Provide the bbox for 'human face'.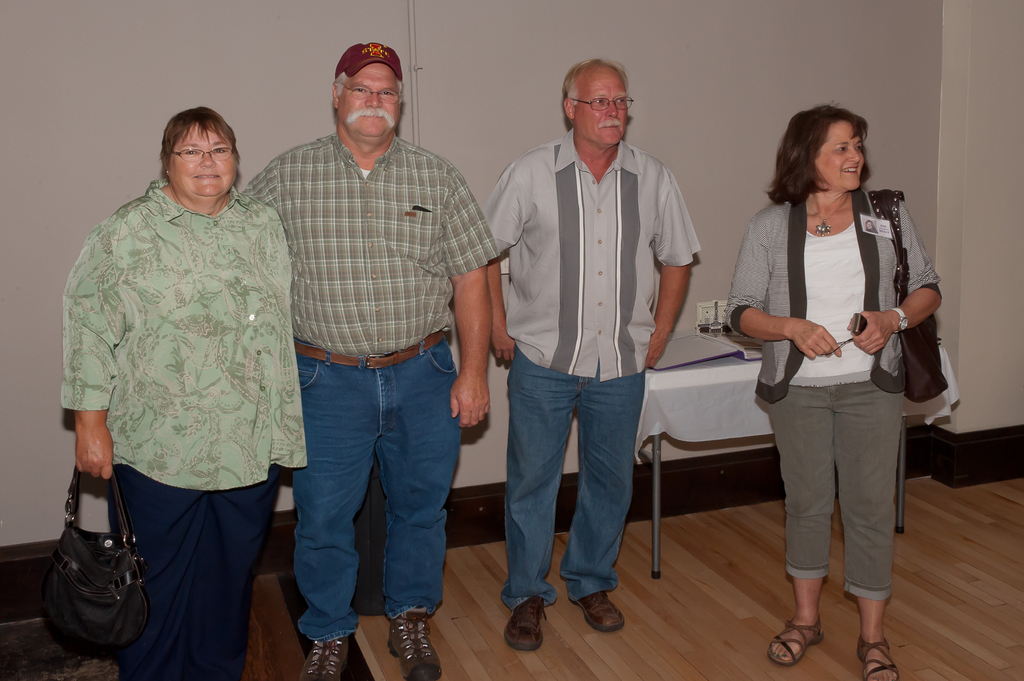
pyautogui.locateOnScreen(170, 123, 232, 202).
